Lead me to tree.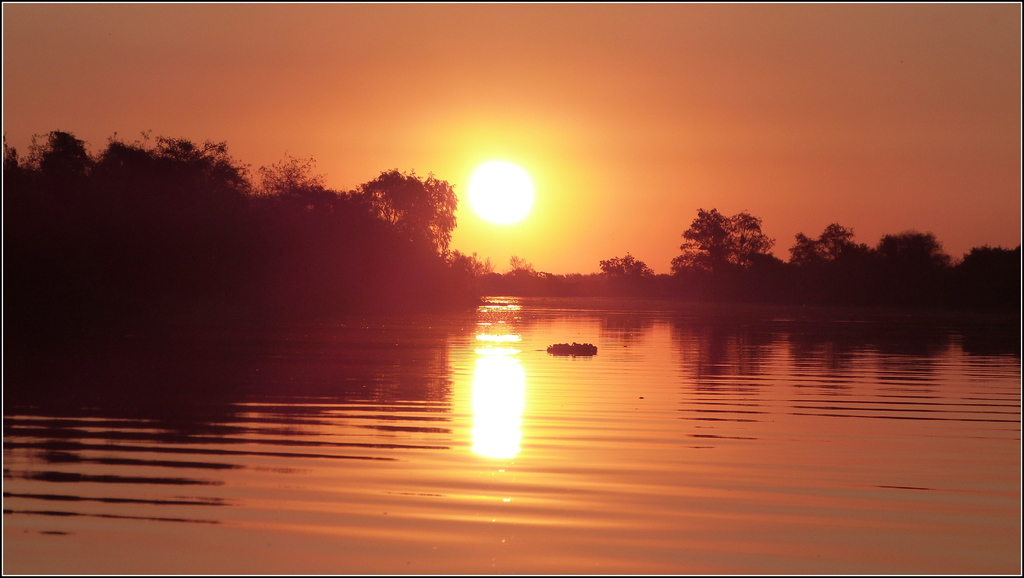
Lead to 508,250,535,273.
